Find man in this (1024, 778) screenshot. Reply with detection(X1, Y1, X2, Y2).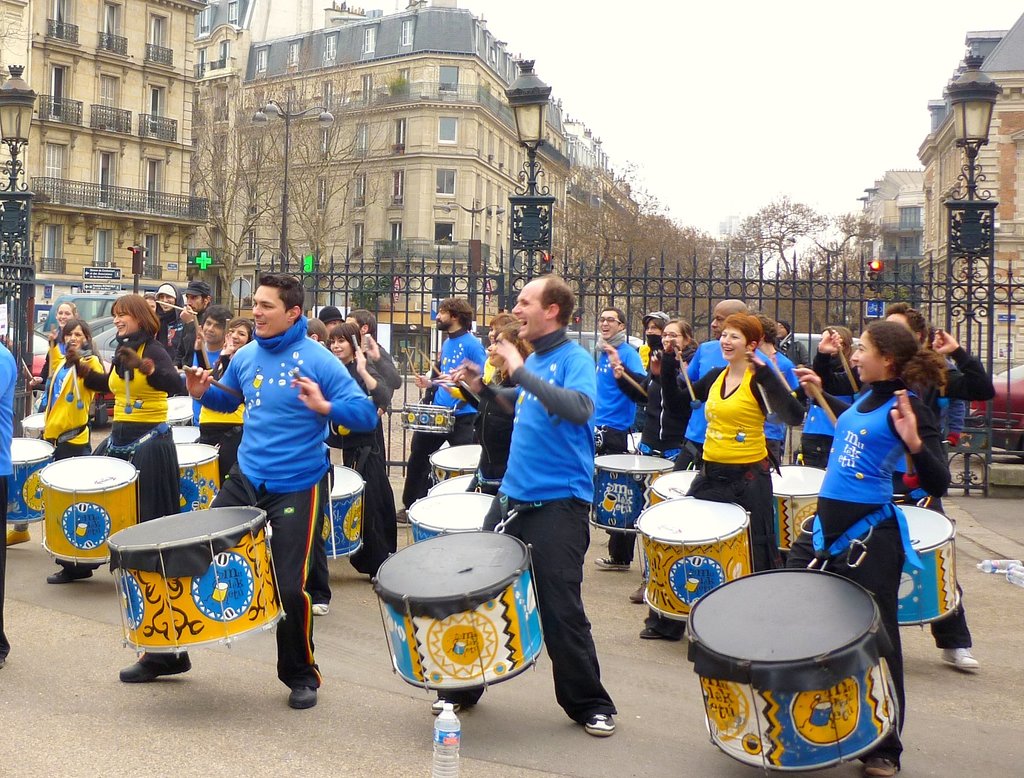
detection(170, 278, 216, 368).
